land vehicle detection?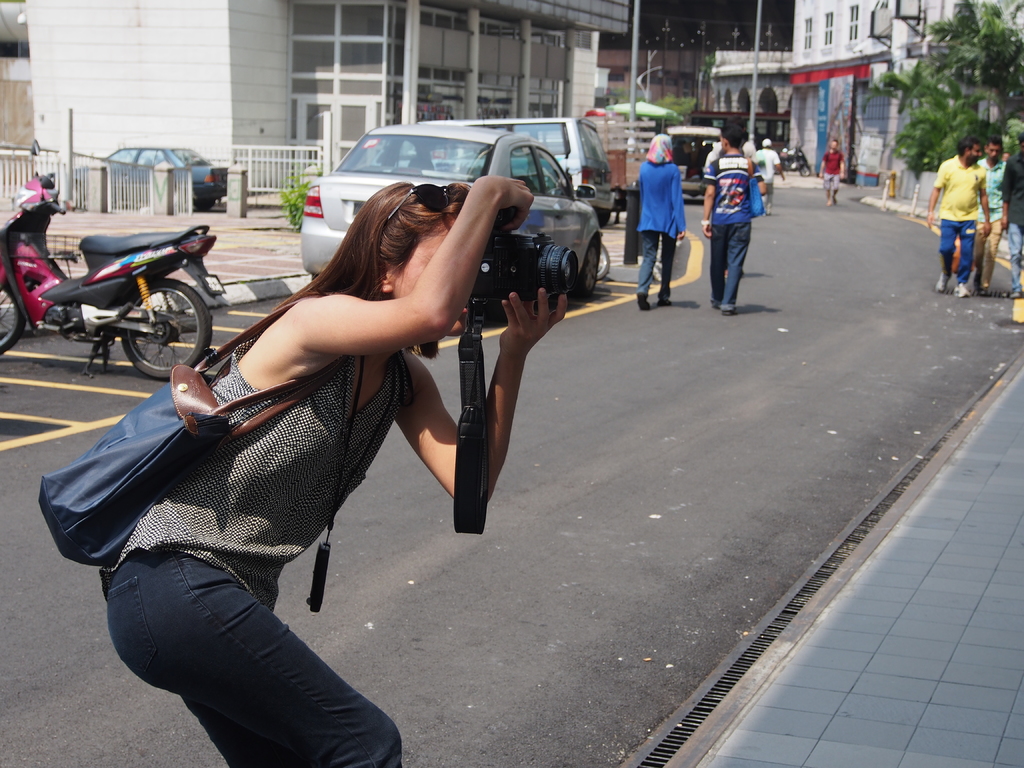
region(666, 123, 721, 195)
